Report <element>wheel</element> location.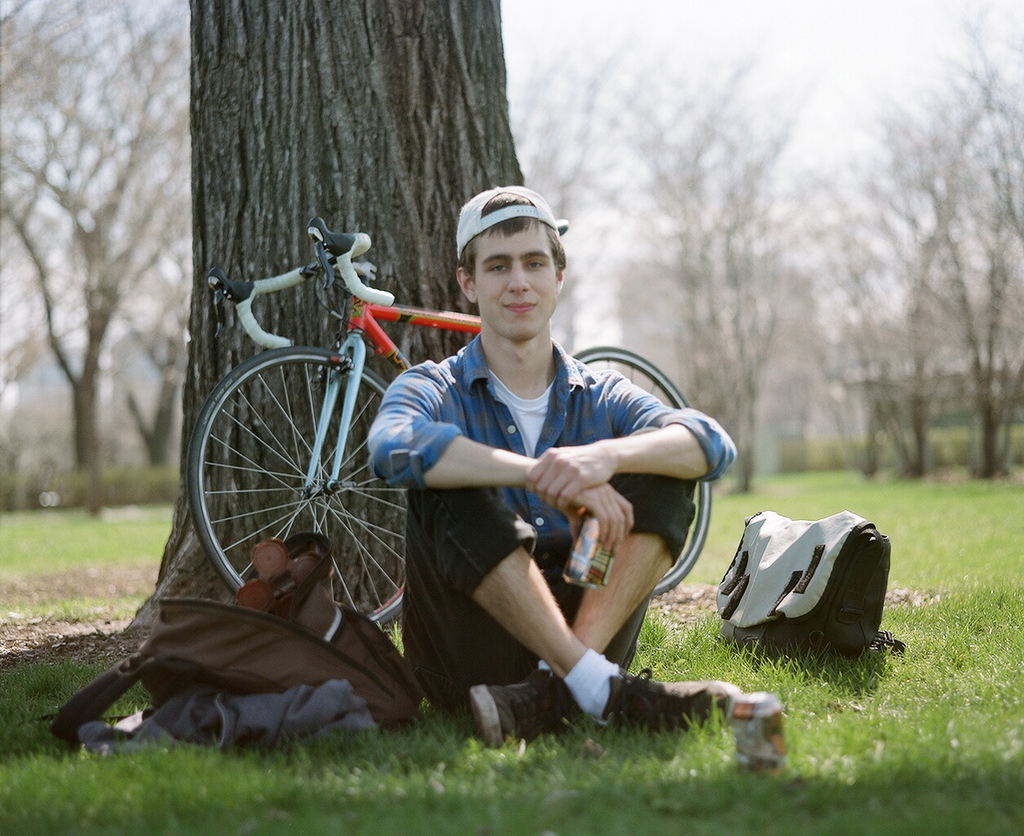
Report: l=571, t=344, r=712, b=598.
